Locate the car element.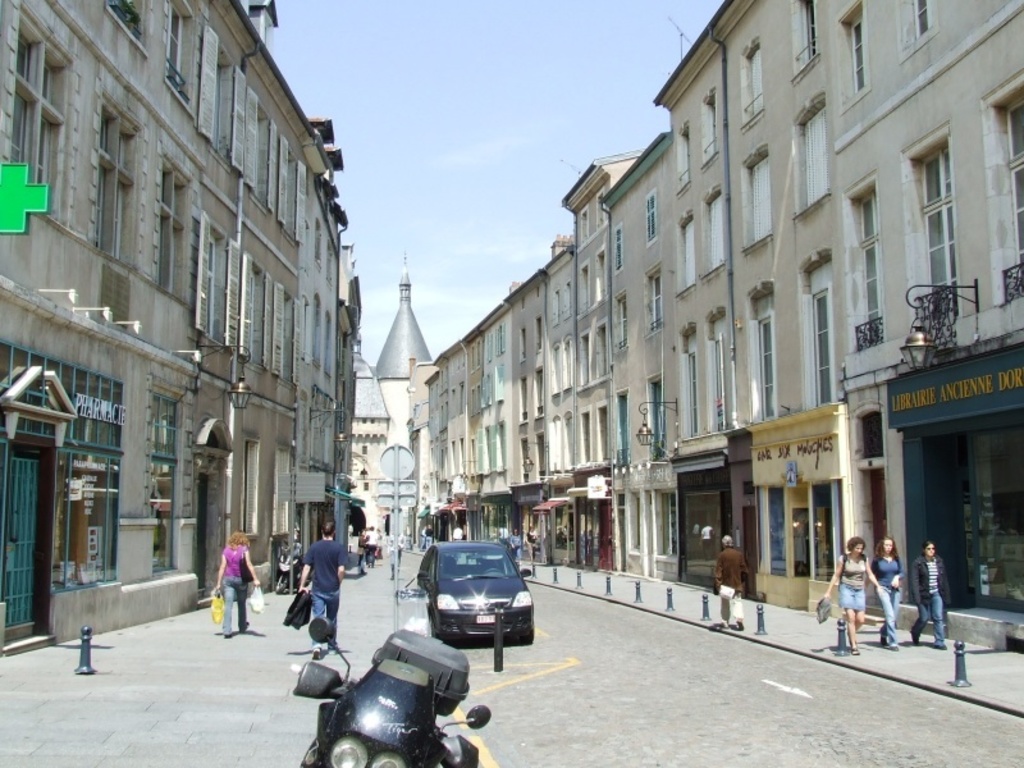
Element bbox: BBox(420, 532, 540, 654).
